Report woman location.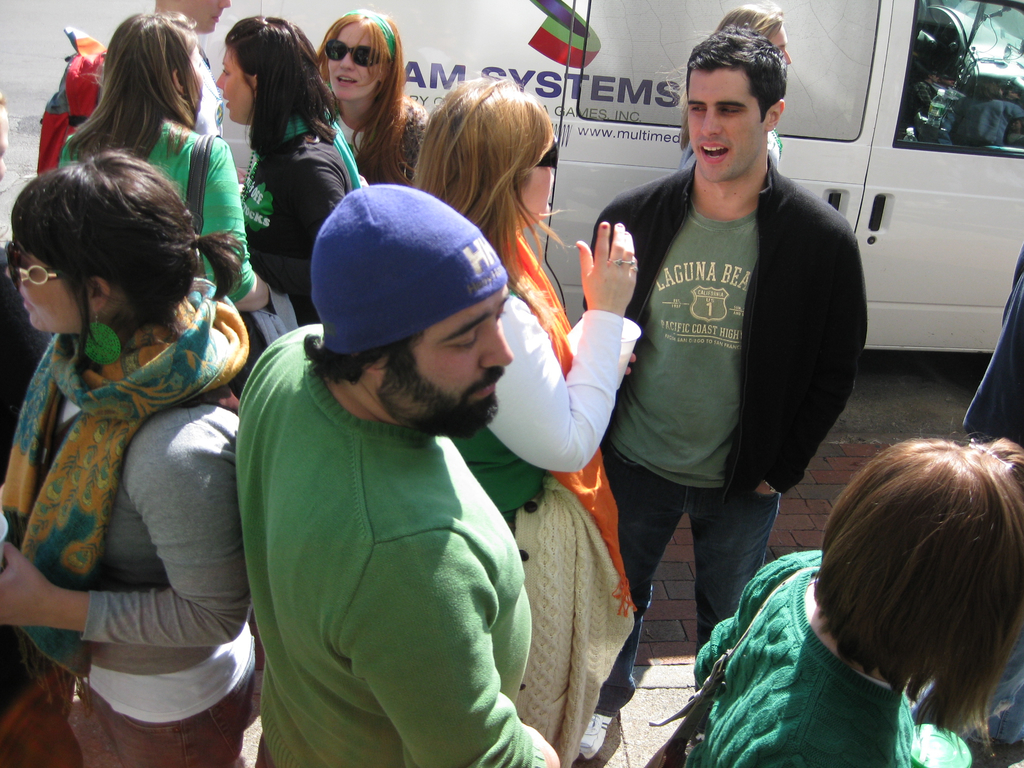
Report: (0,150,259,767).
